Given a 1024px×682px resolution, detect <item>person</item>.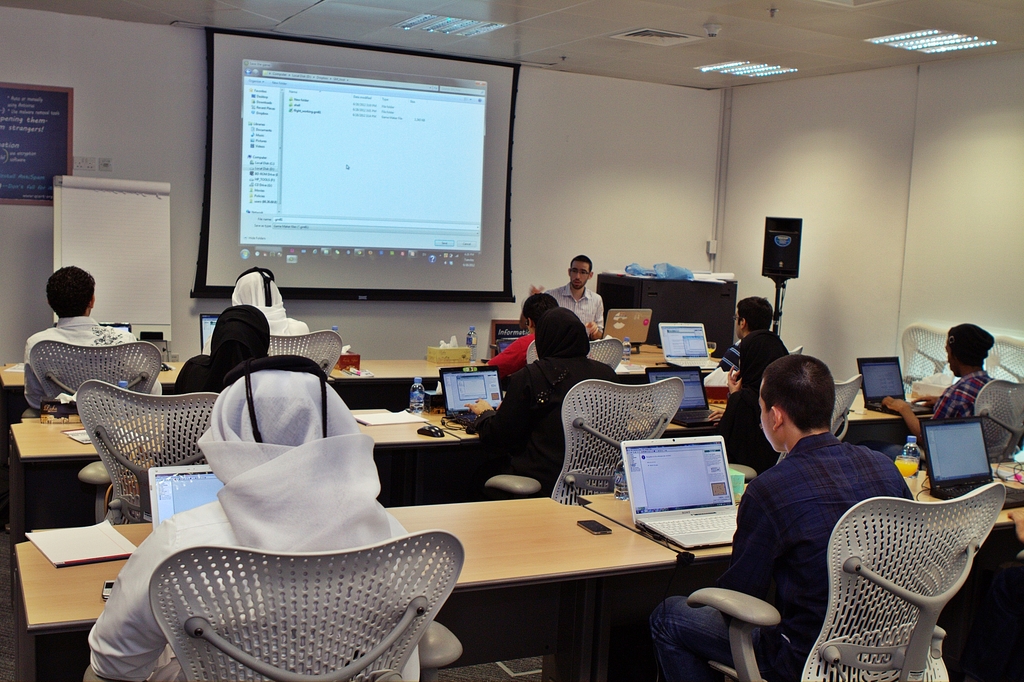
(83,350,420,681).
